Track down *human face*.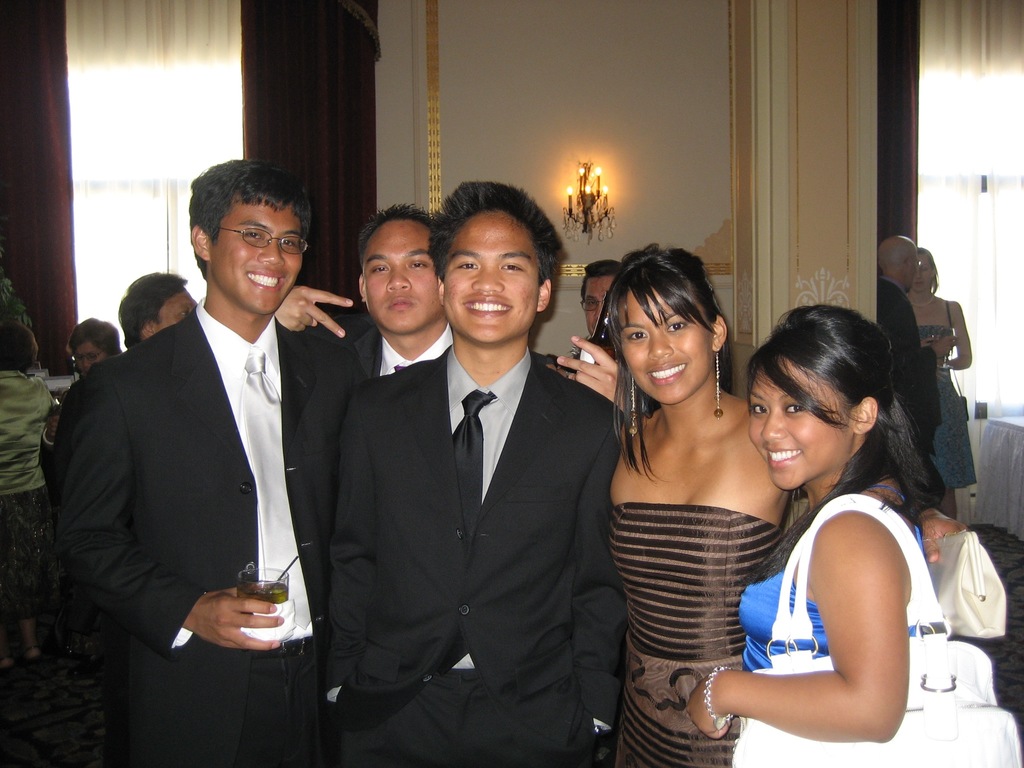
Tracked to 156/286/202/333.
